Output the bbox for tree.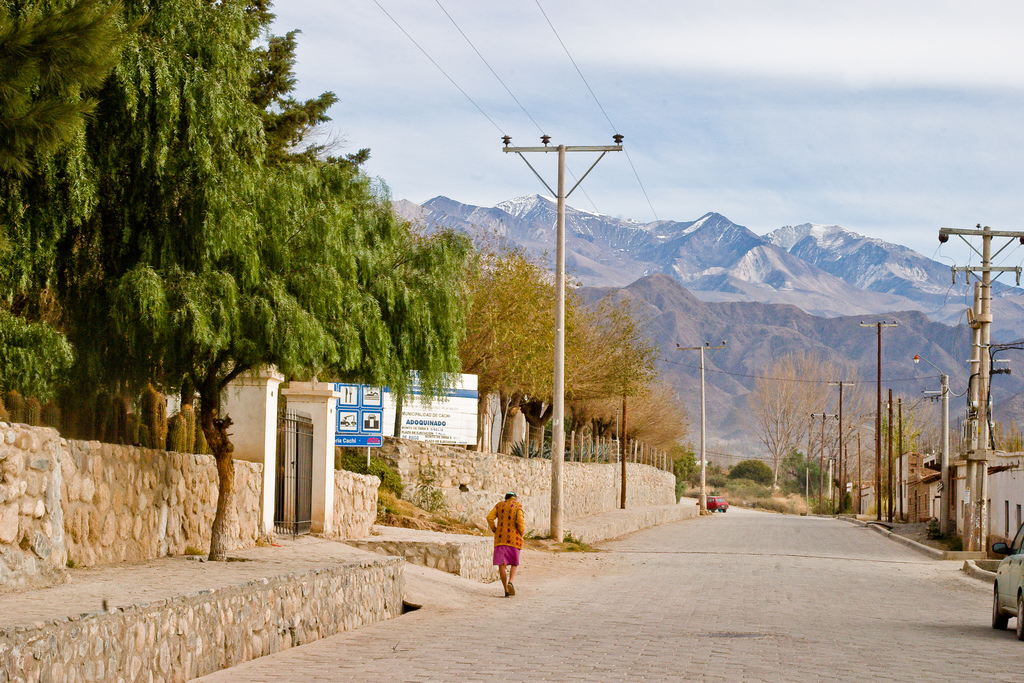
[536,289,659,453].
